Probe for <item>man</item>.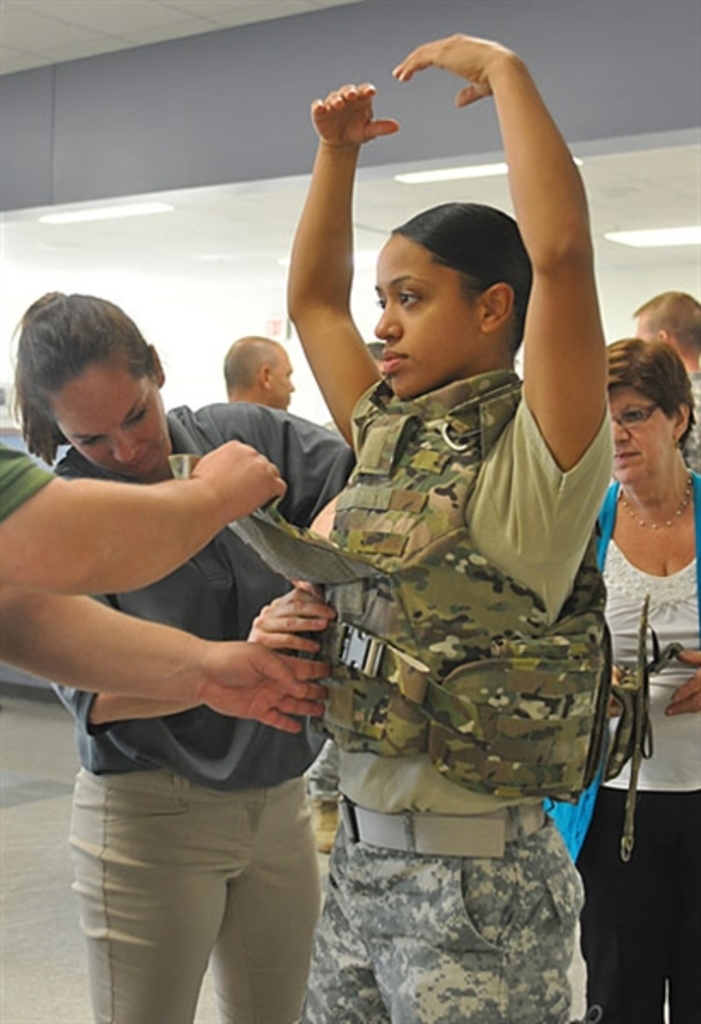
Probe result: locate(626, 285, 699, 474).
